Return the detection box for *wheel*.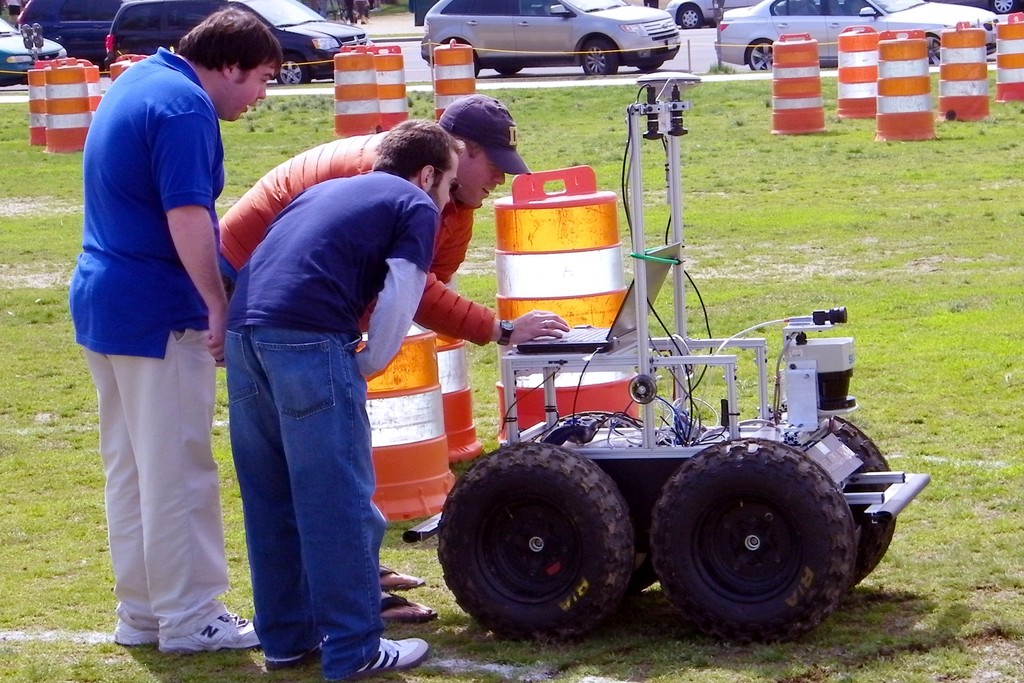
<bbox>560, 414, 678, 594</bbox>.
